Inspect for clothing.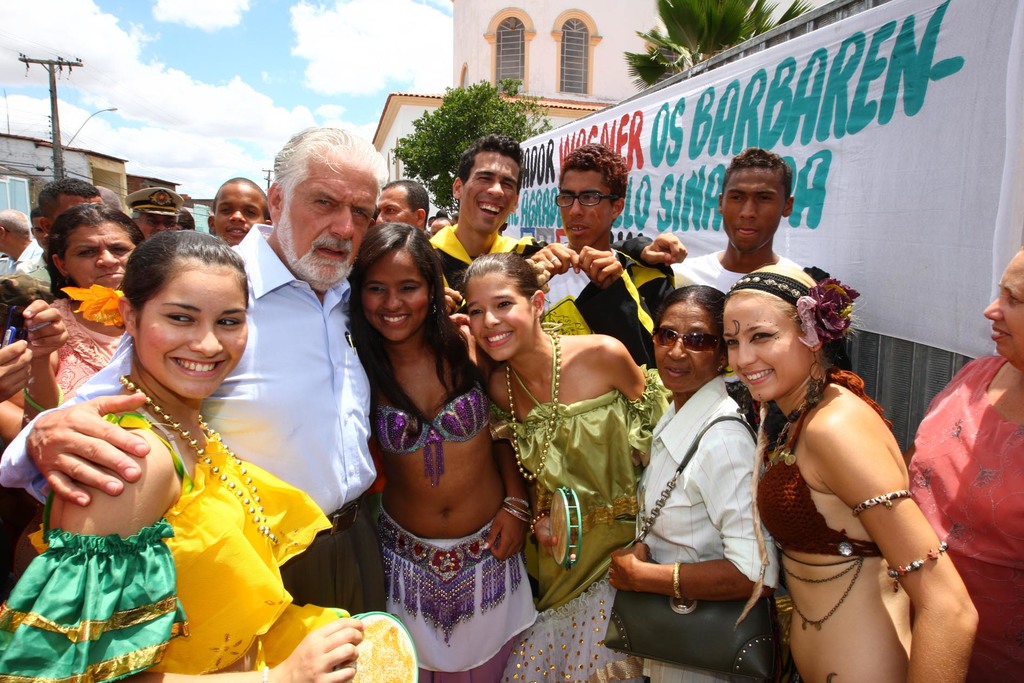
Inspection: locate(909, 353, 1023, 682).
